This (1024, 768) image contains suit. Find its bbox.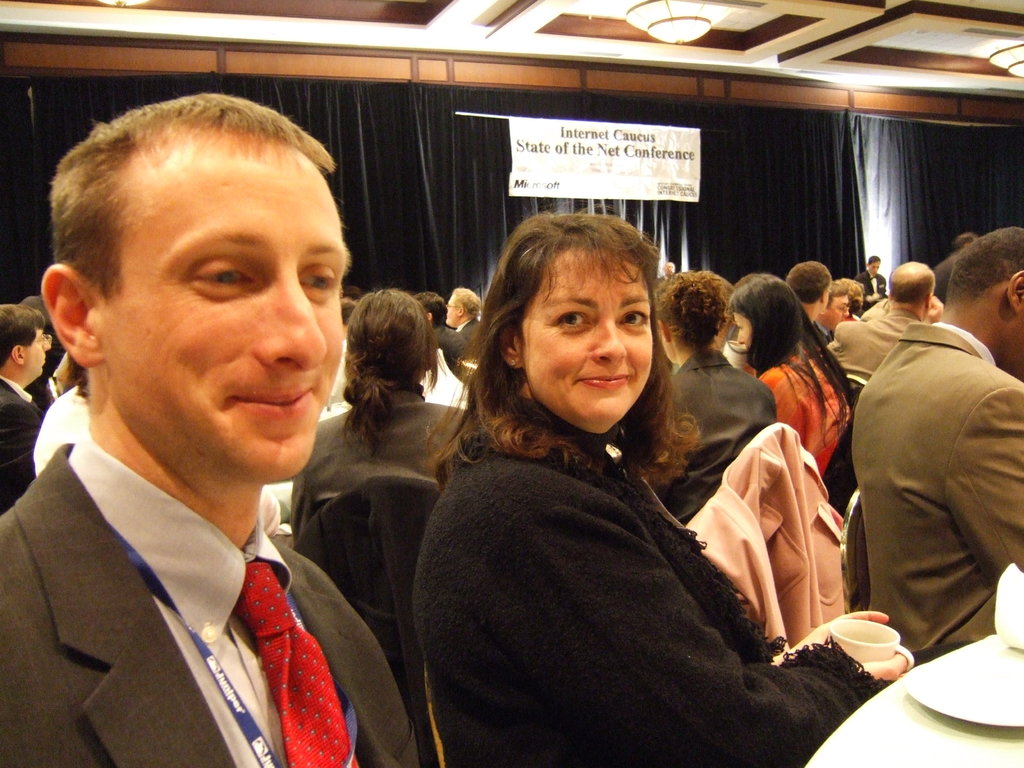
836/291/1009/682.
